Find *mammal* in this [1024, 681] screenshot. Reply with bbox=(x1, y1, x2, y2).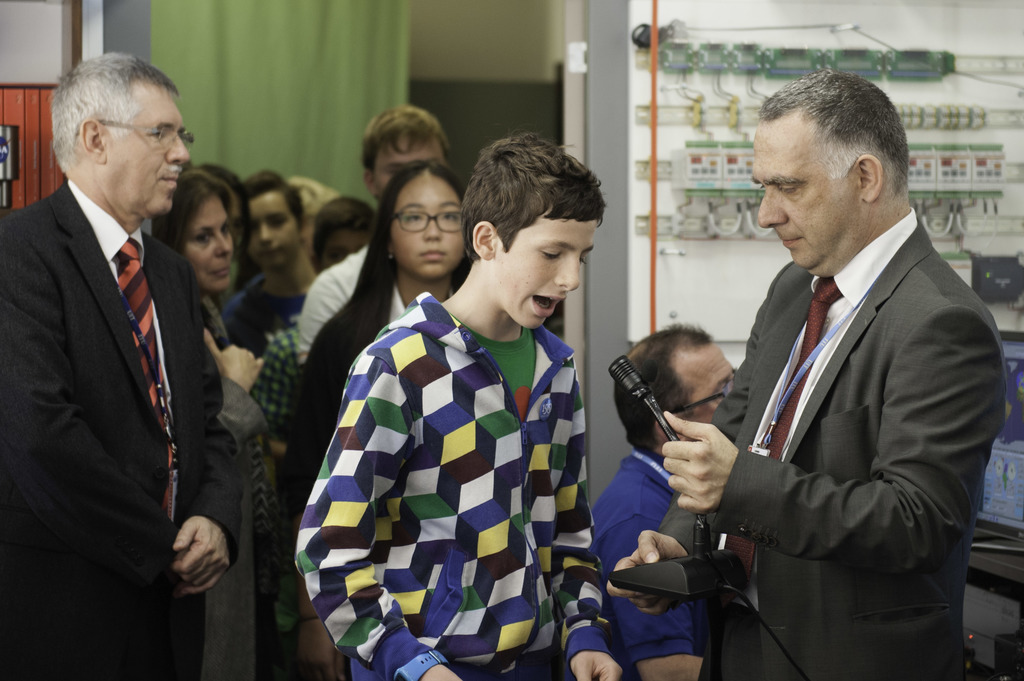
bbox=(0, 46, 246, 680).
